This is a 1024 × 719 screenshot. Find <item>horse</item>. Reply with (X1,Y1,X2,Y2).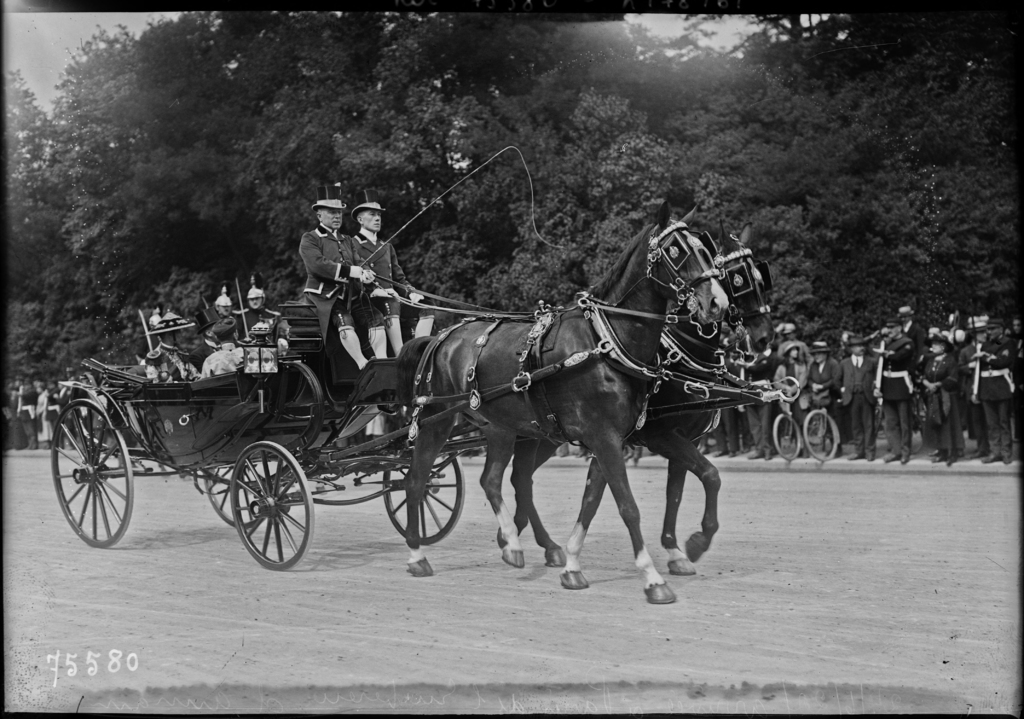
(403,198,735,605).
